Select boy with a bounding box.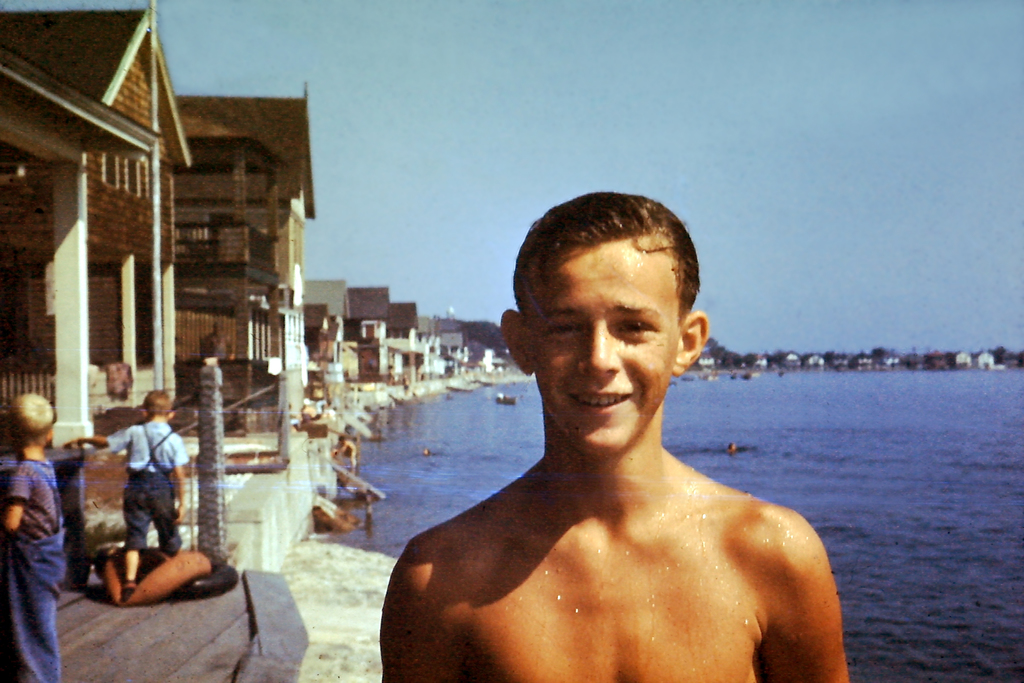
x1=59, y1=383, x2=189, y2=597.
